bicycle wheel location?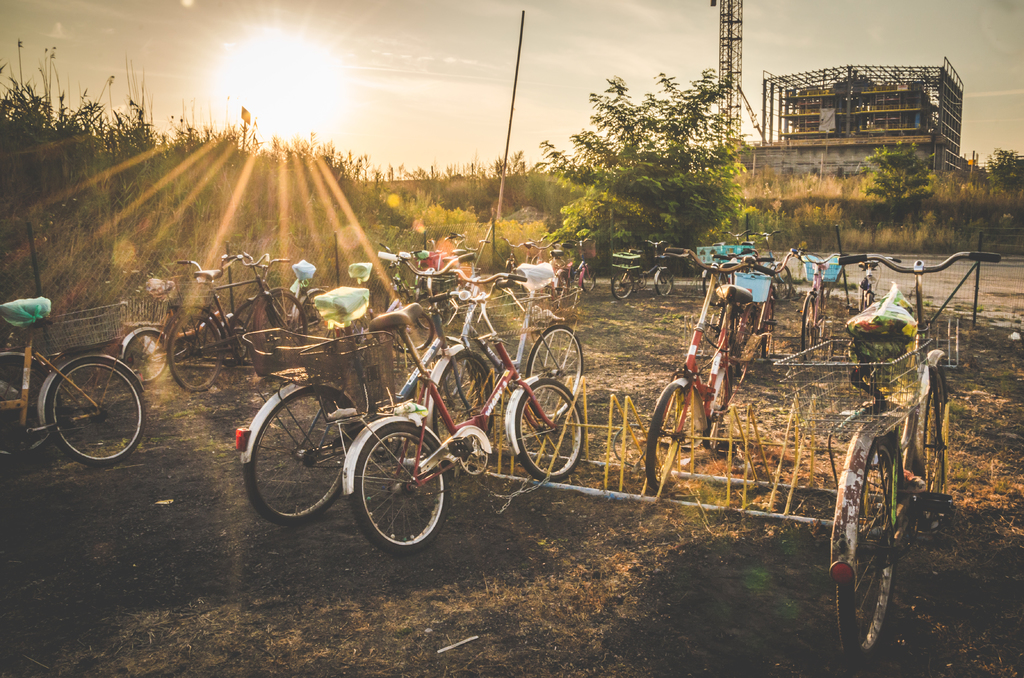
639/271/646/291
